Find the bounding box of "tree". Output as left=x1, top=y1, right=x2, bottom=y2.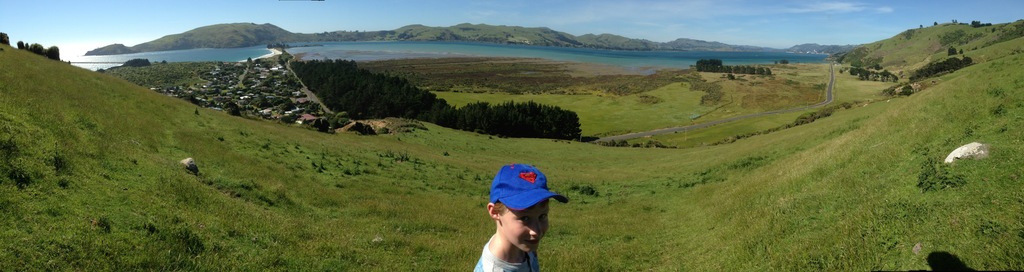
left=703, top=40, right=797, bottom=81.
